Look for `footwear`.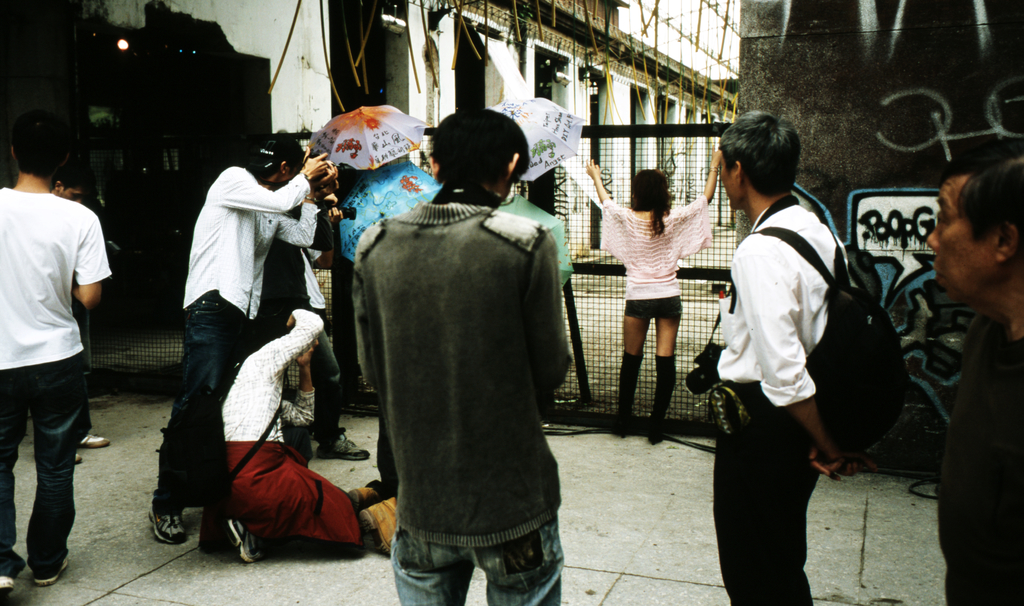
Found: bbox(314, 420, 369, 461).
